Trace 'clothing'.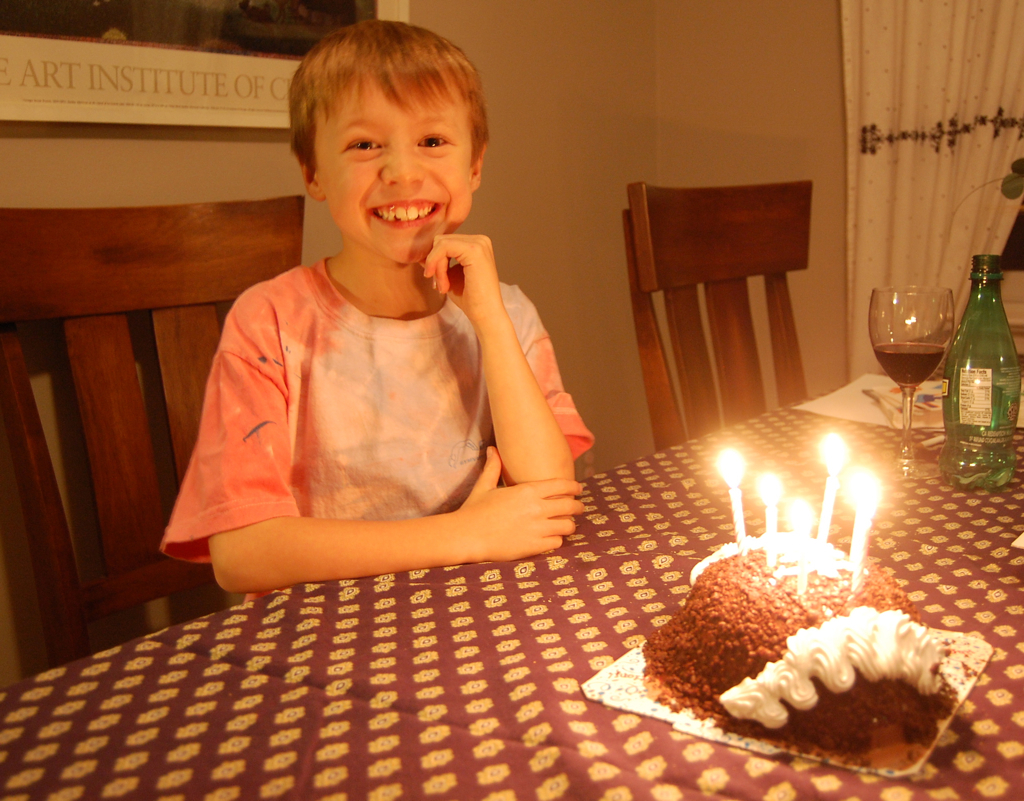
Traced to l=195, t=181, r=573, b=576.
